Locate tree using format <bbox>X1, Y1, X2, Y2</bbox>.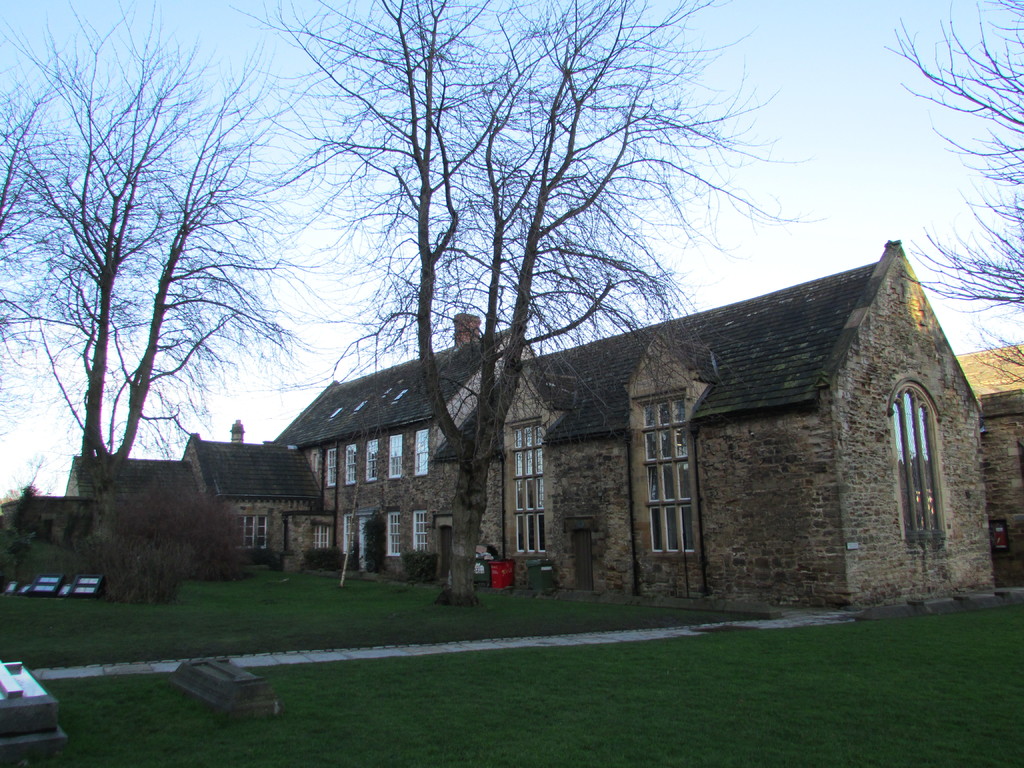
<bbox>0, 44, 63, 443</bbox>.
